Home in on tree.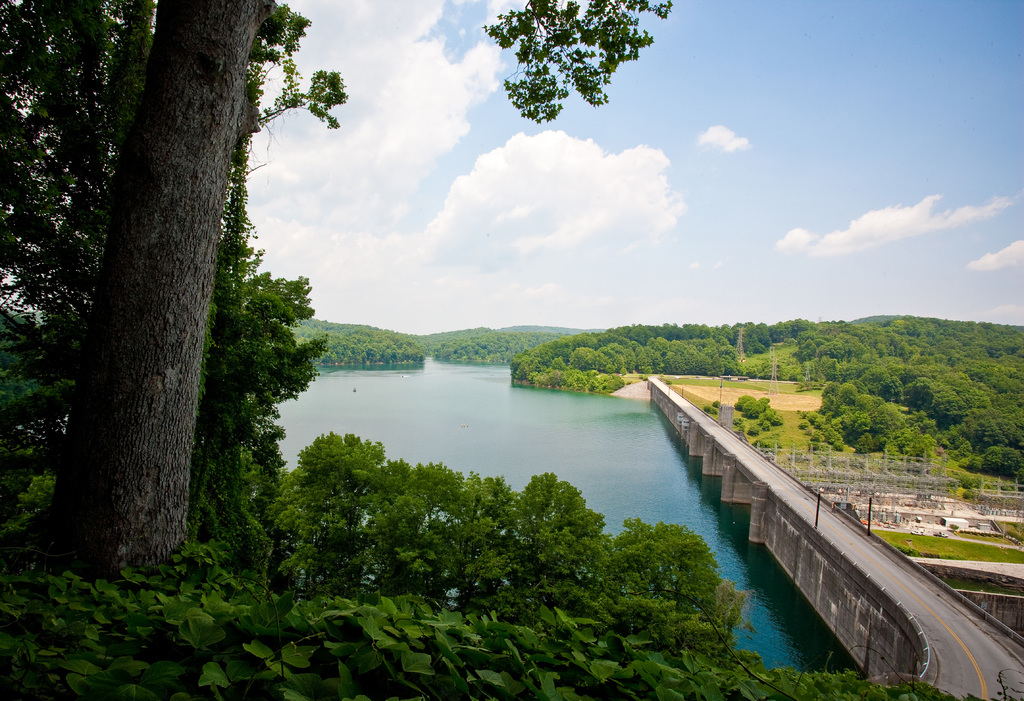
Homed in at [36, 0, 281, 601].
